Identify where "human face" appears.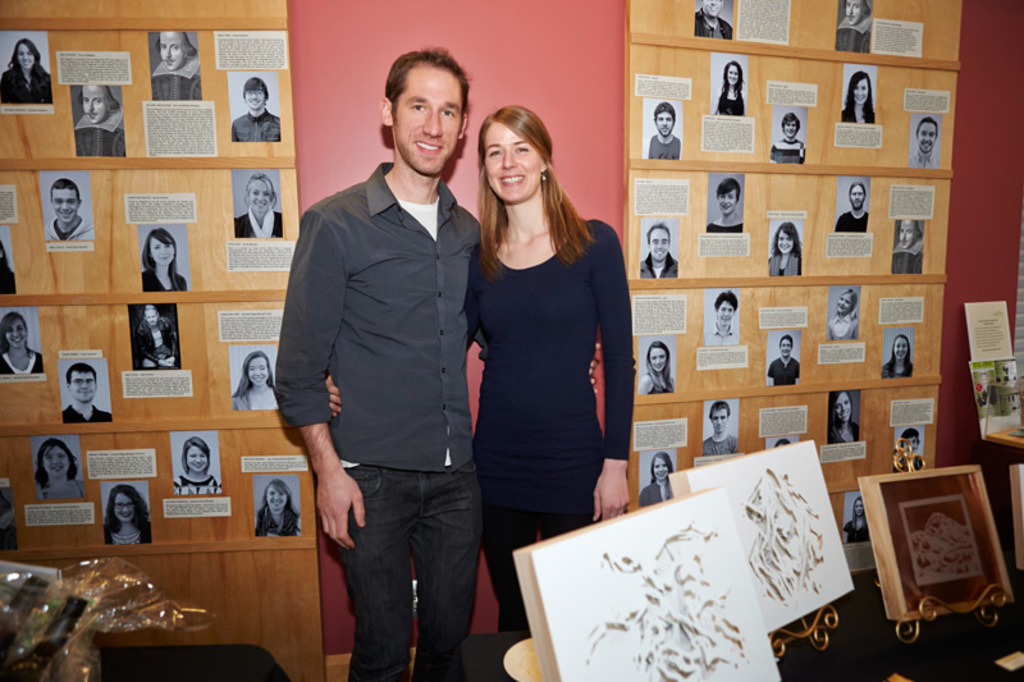
Appears at <bbox>713, 404, 728, 434</bbox>.
